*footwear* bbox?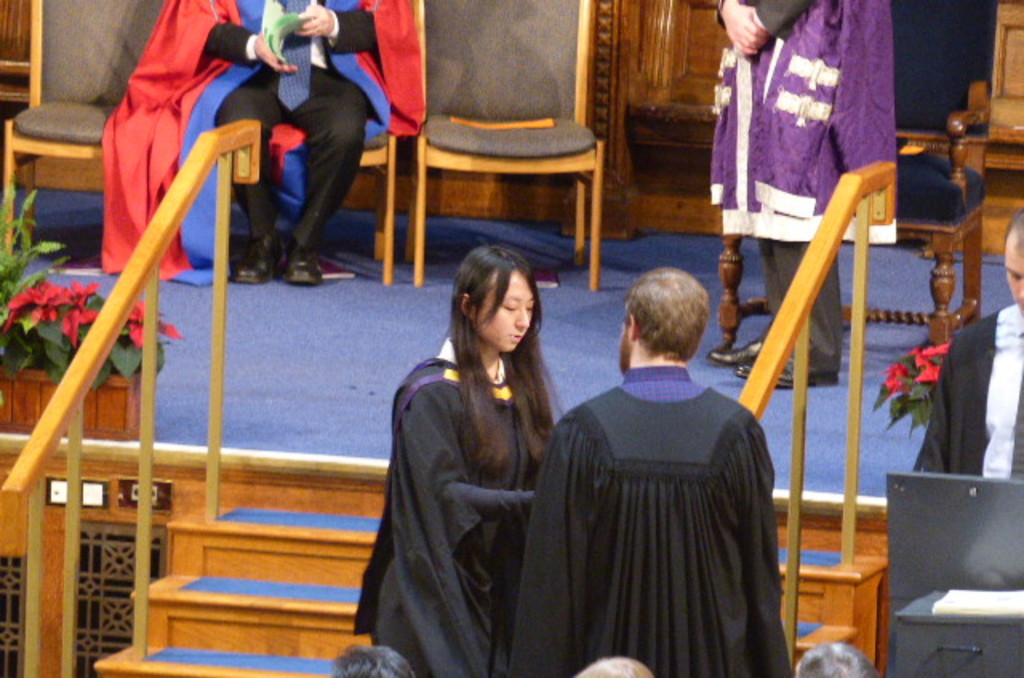
(707, 325, 778, 371)
